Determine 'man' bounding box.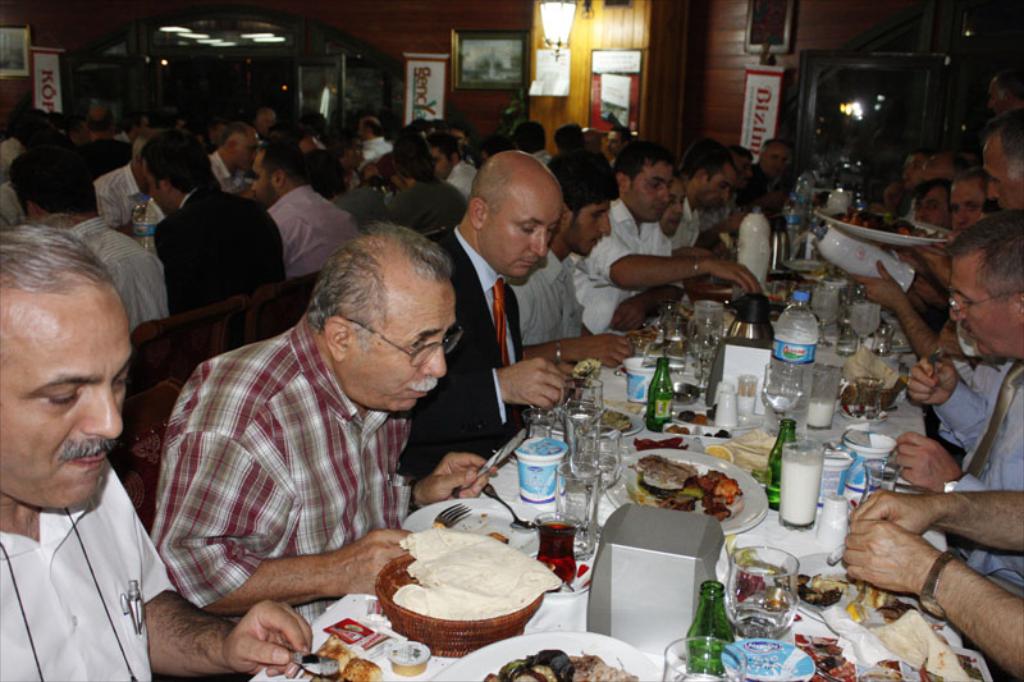
Determined: [x1=425, y1=131, x2=481, y2=202].
